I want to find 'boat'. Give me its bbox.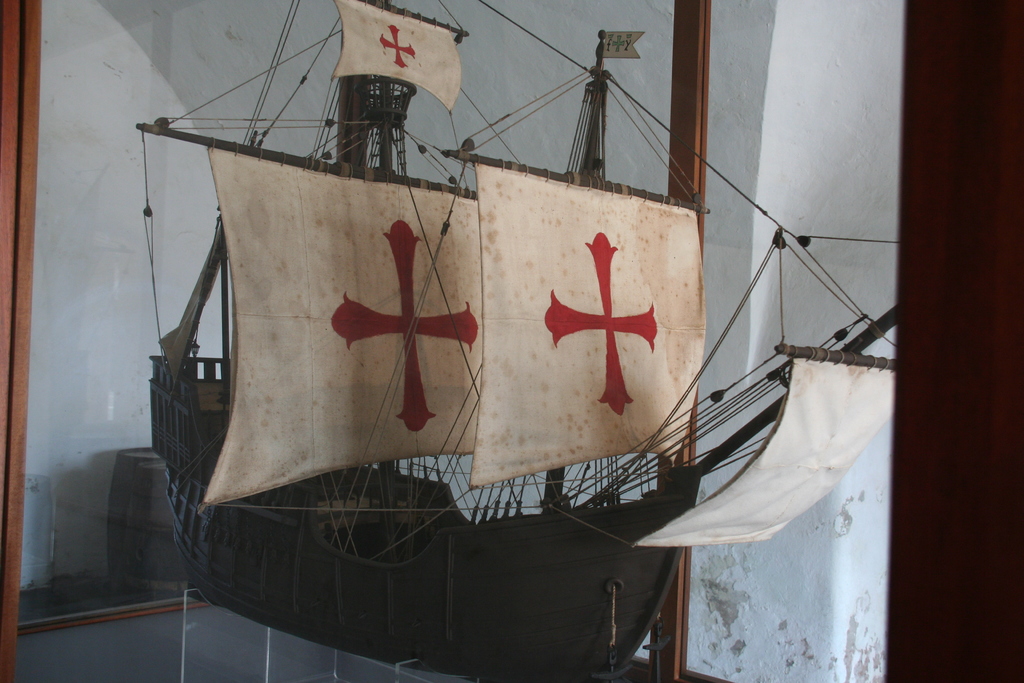
<region>114, 26, 850, 662</region>.
